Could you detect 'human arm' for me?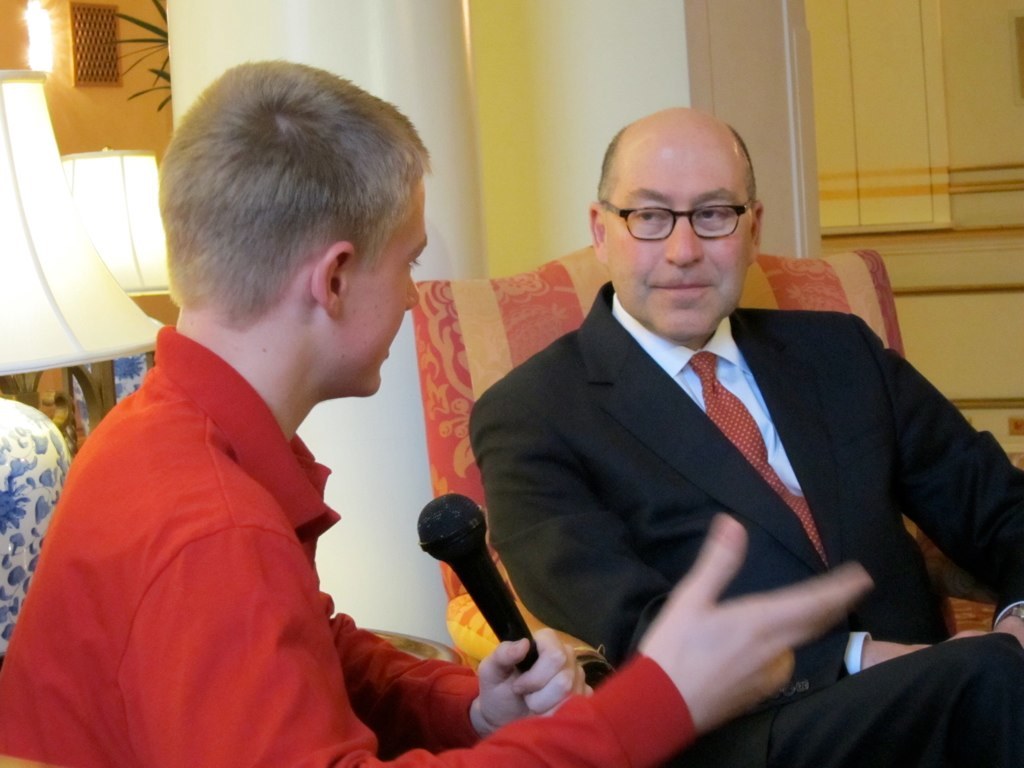
Detection result: [314,588,597,752].
